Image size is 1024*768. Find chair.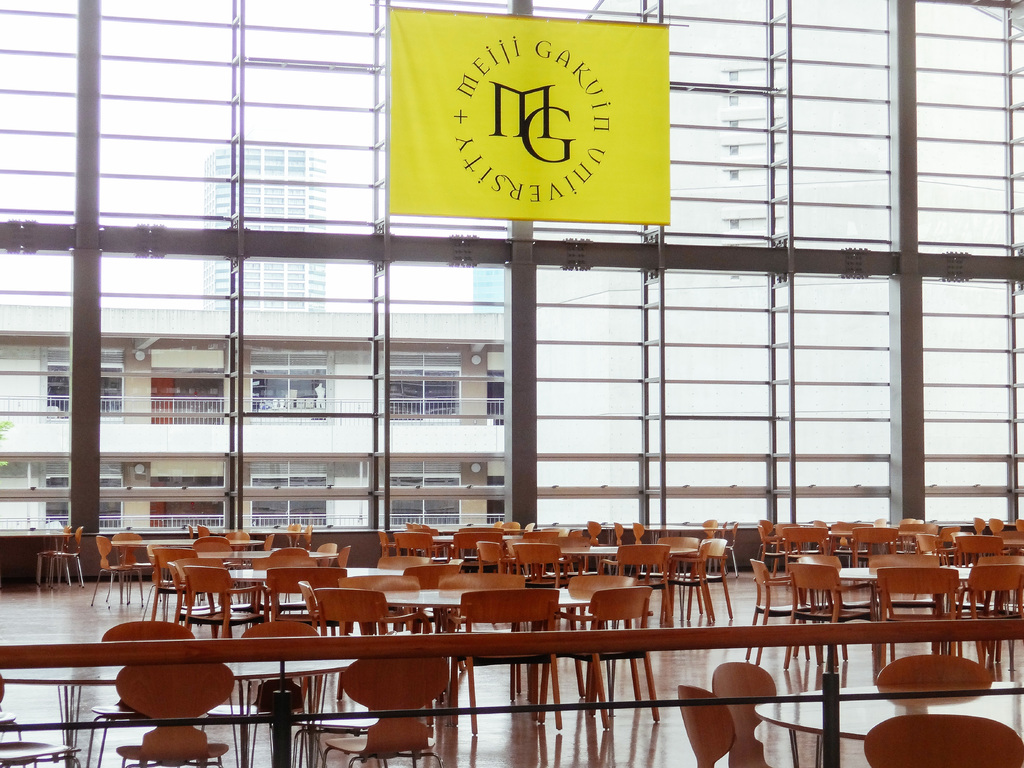
<bbox>714, 657, 779, 767</bbox>.
